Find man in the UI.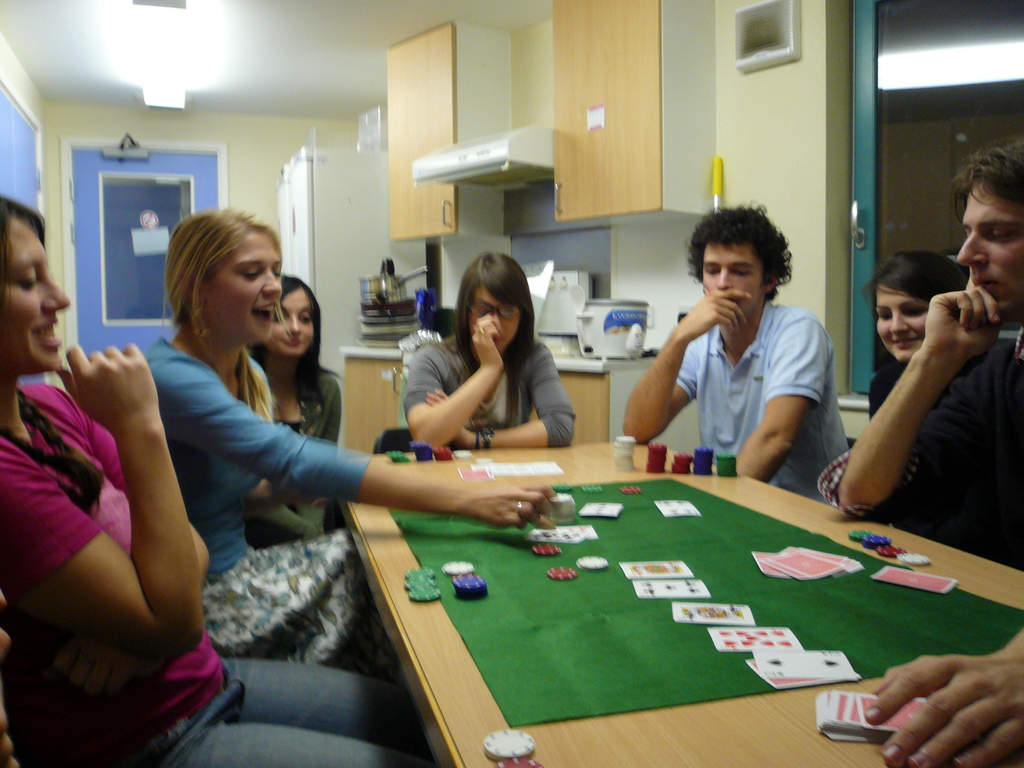
UI element at [x1=623, y1=218, x2=864, y2=486].
